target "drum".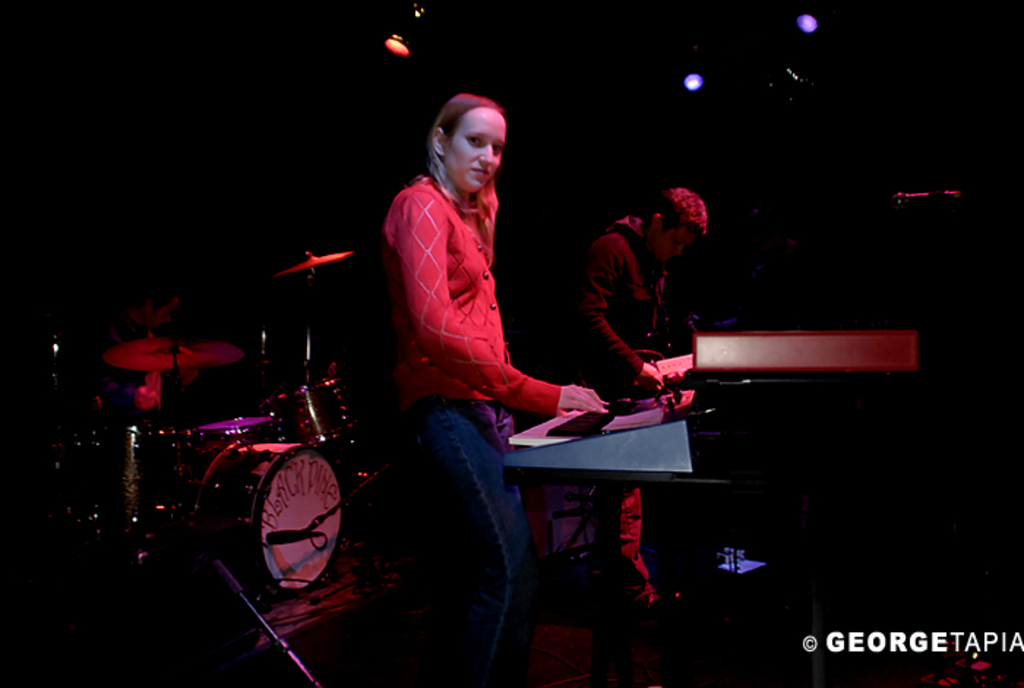
Target region: select_region(263, 373, 385, 457).
